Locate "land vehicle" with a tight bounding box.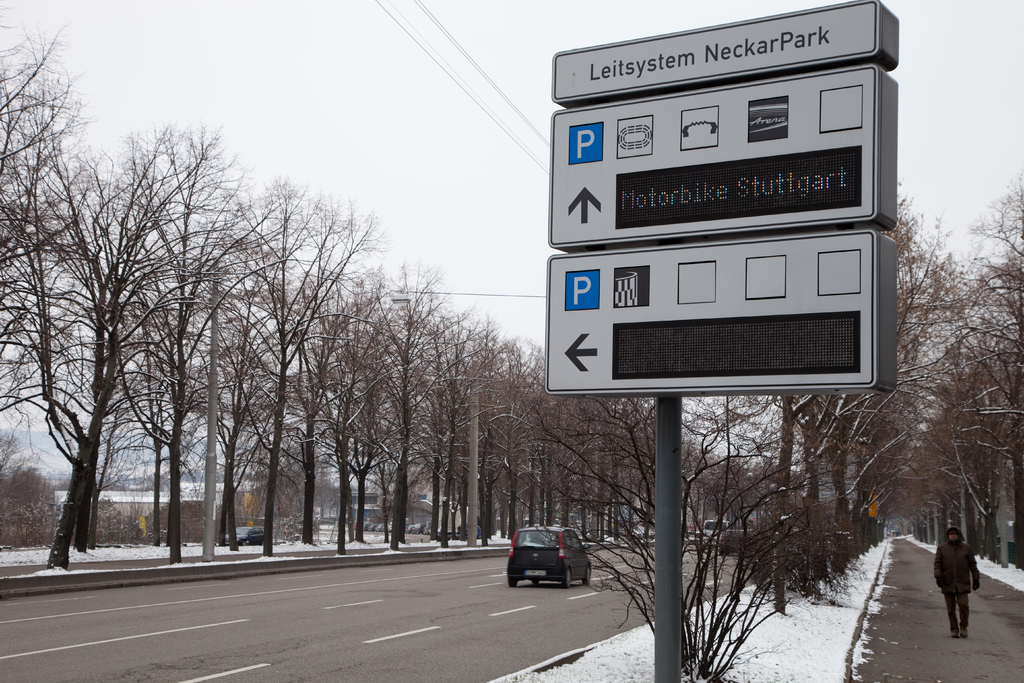
374, 522, 385, 532.
